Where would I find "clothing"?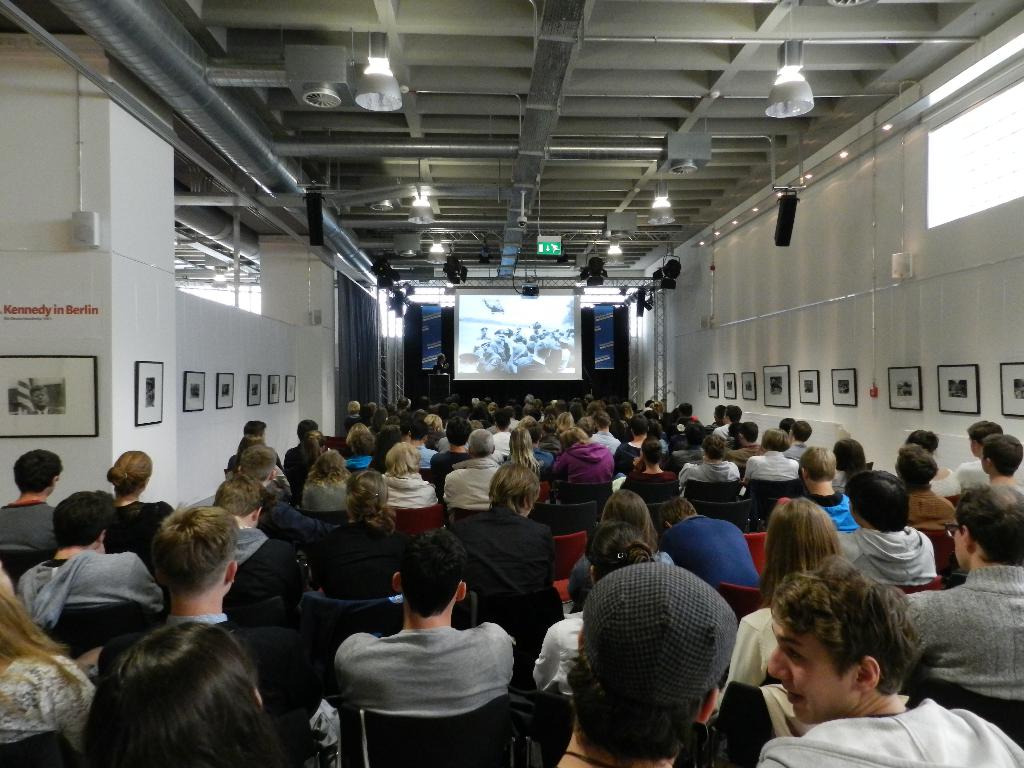
At 21/534/138/660.
